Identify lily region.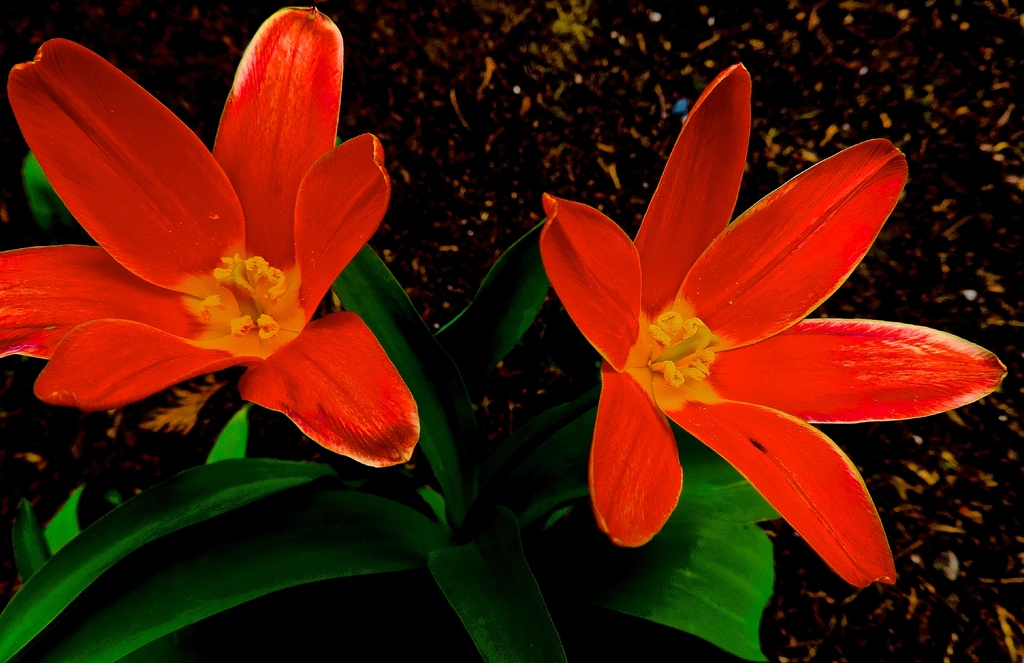
Region: crop(537, 61, 1008, 591).
